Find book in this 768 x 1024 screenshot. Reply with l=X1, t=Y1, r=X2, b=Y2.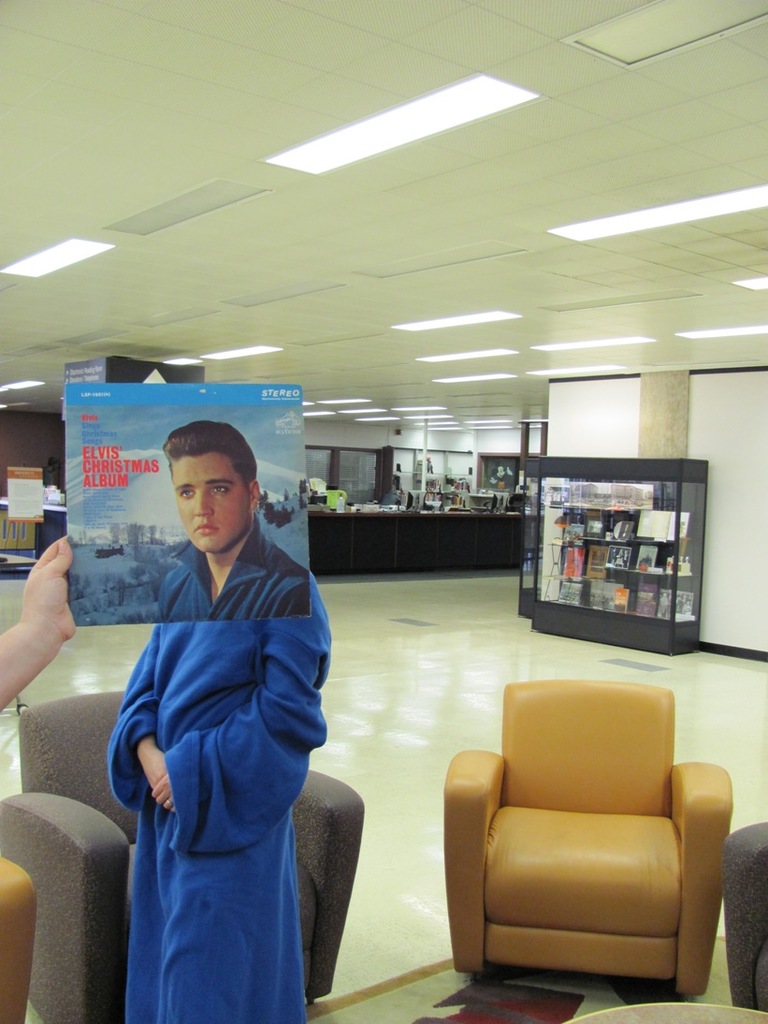
l=56, t=388, r=316, b=627.
